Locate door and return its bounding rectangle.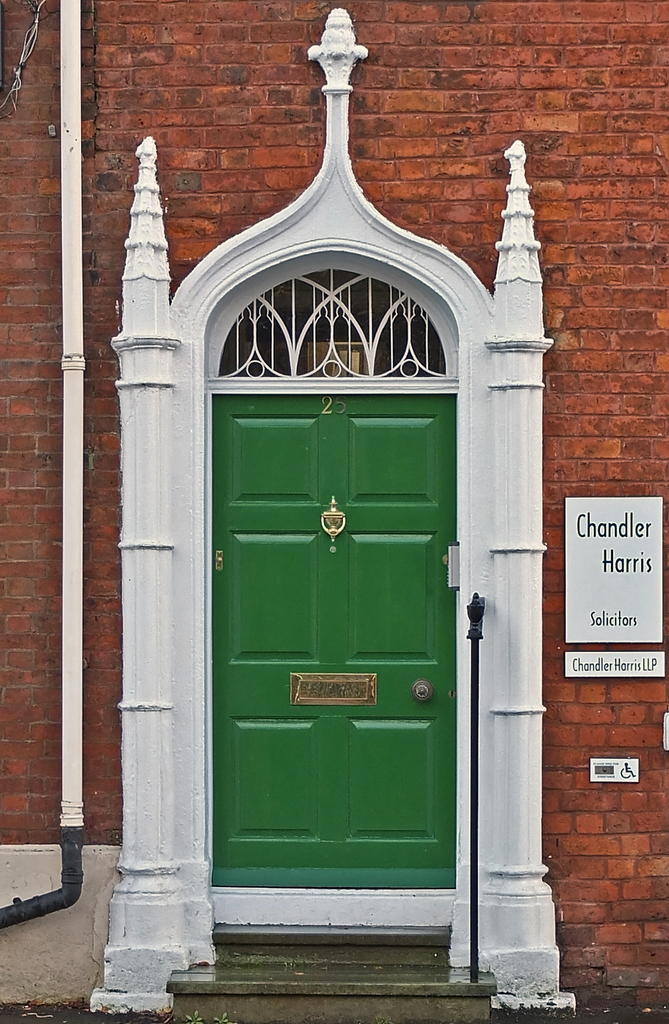
bbox=[202, 395, 451, 884].
